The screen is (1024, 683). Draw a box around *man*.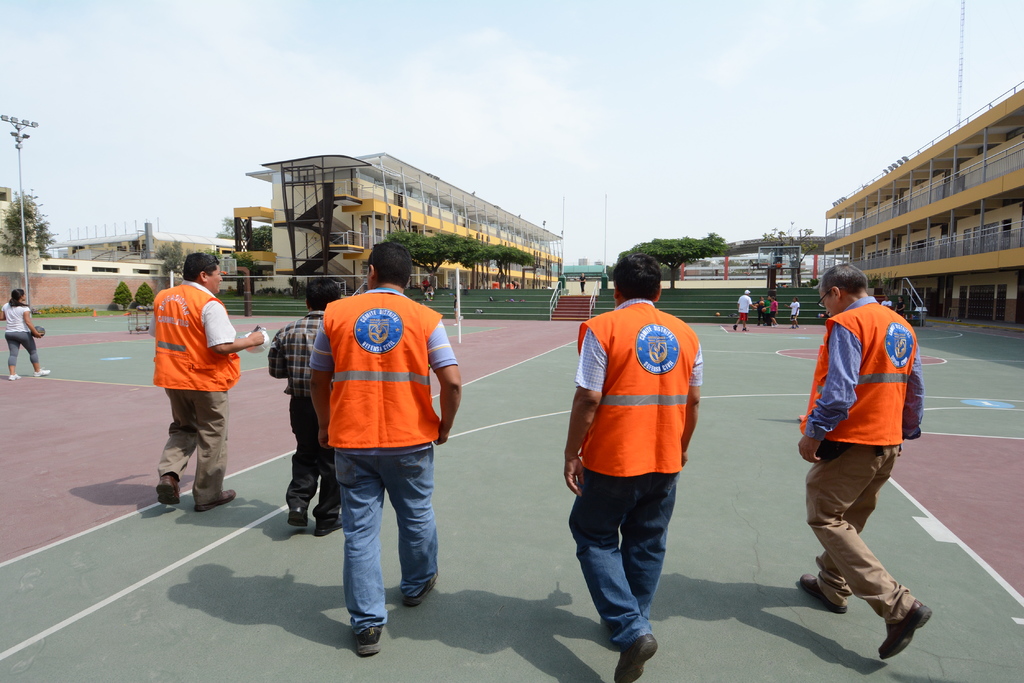
select_region(259, 277, 344, 544).
